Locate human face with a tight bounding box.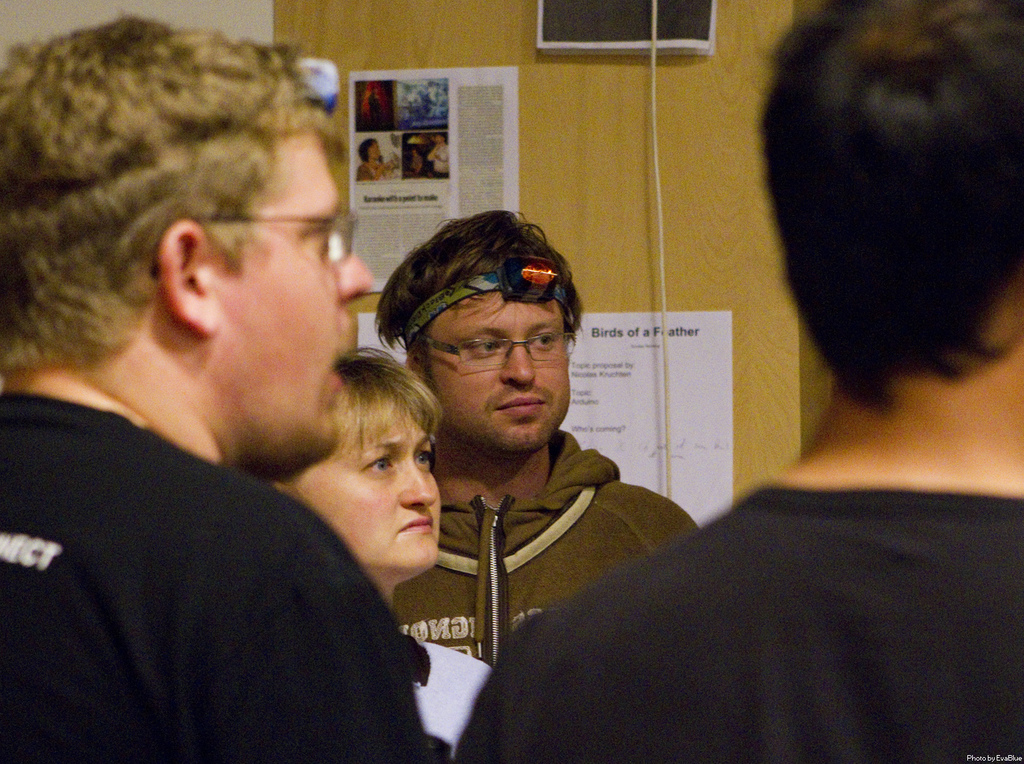
x1=217 y1=121 x2=384 y2=462.
